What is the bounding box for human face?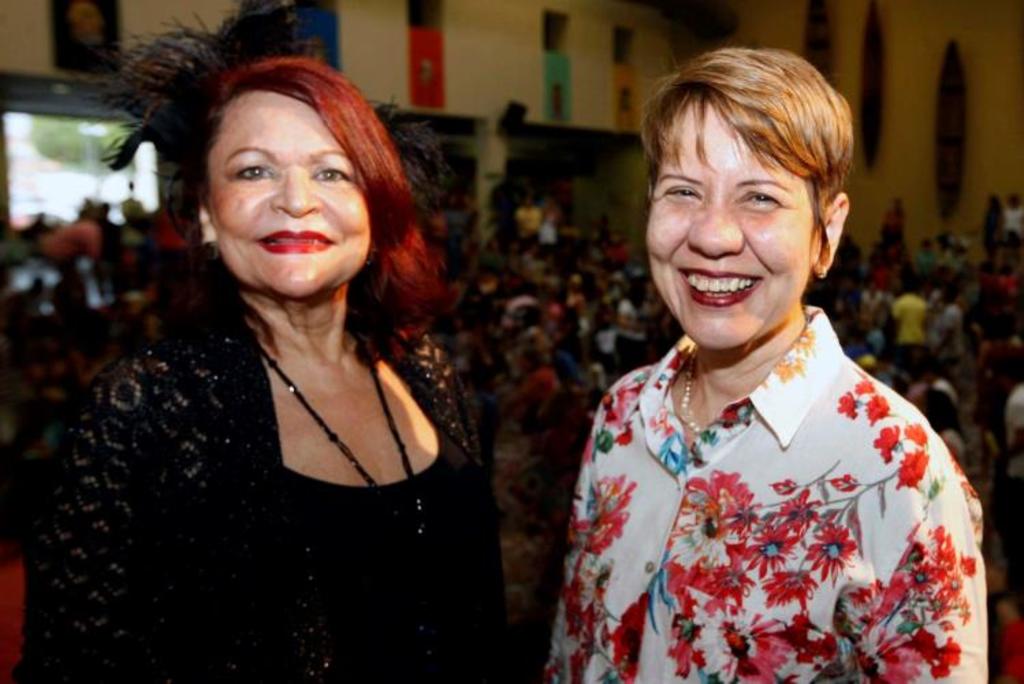
(211,92,375,295).
